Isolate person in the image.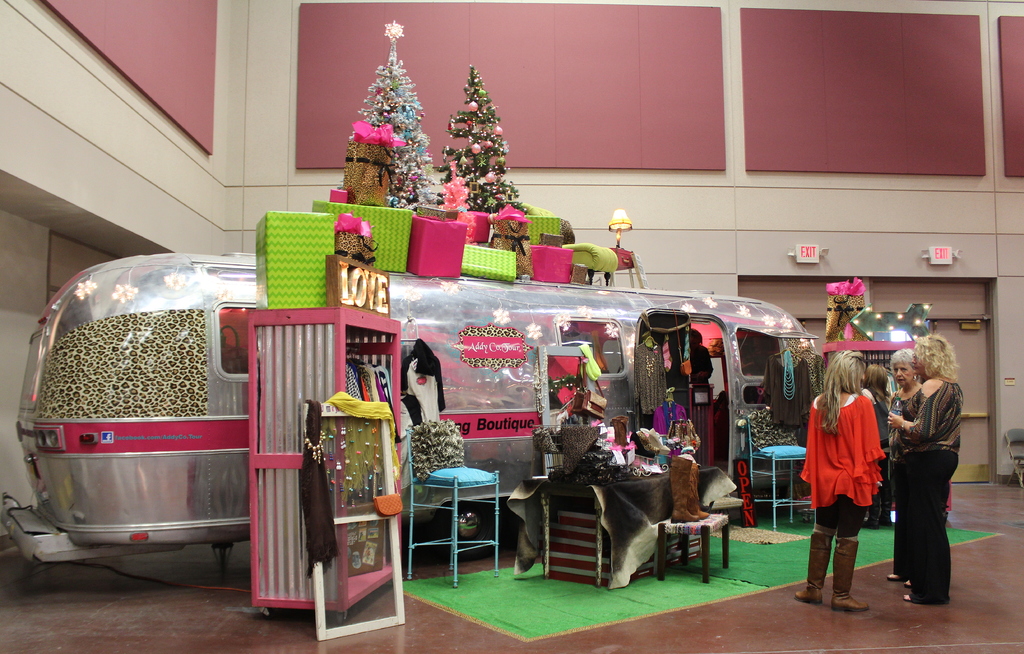
Isolated region: 889,329,965,608.
